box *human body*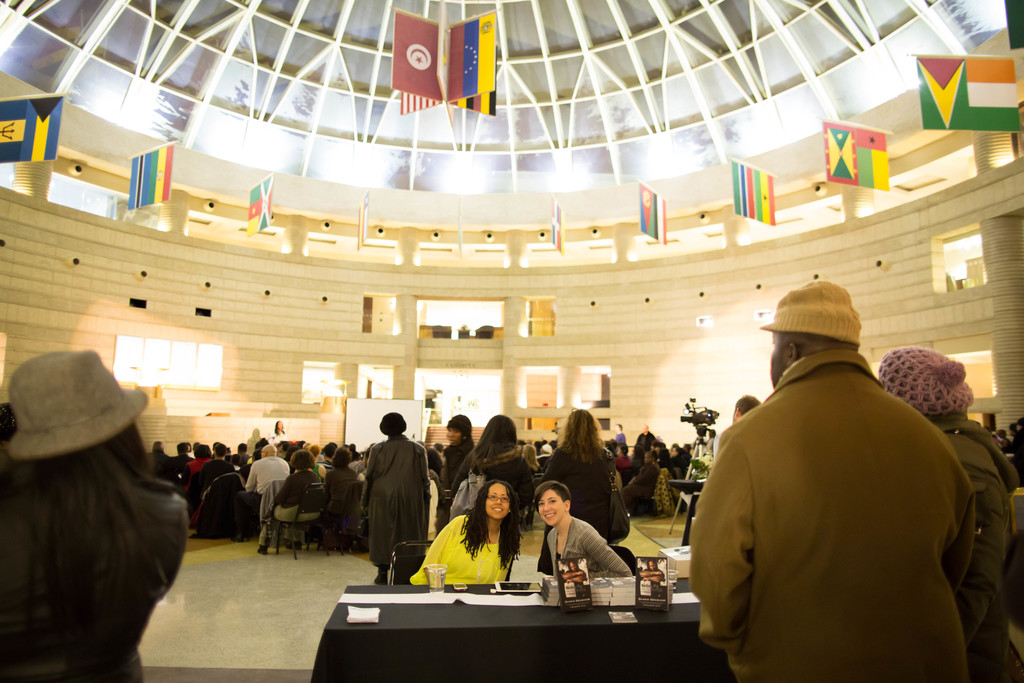
l=532, t=441, r=632, b=577
